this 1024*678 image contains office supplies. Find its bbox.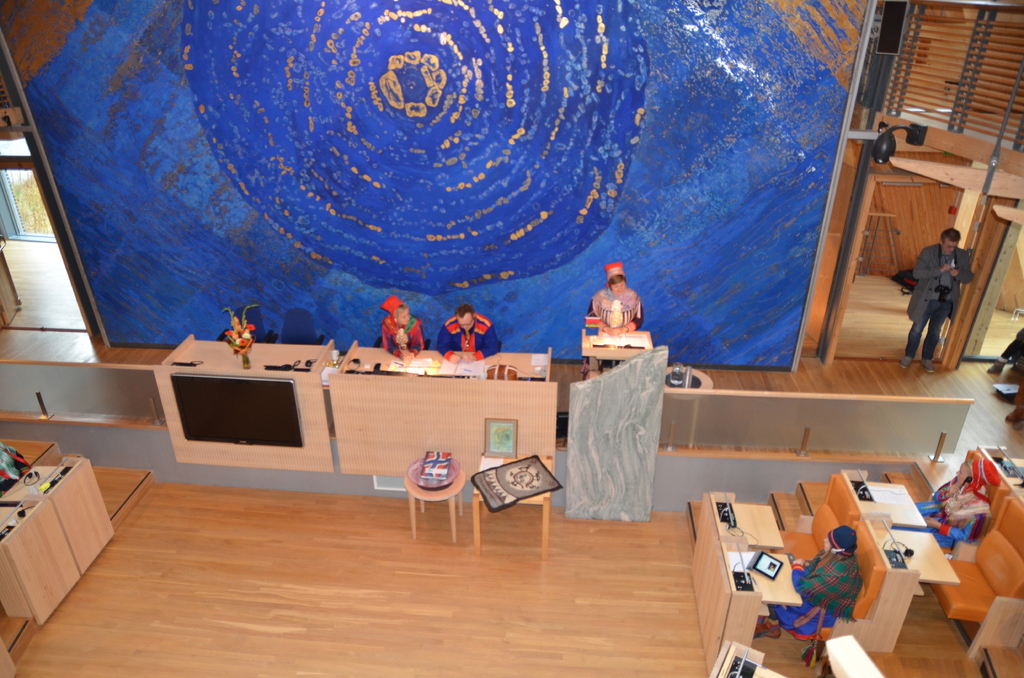
{"left": 733, "top": 561, "right": 751, "bottom": 601}.
